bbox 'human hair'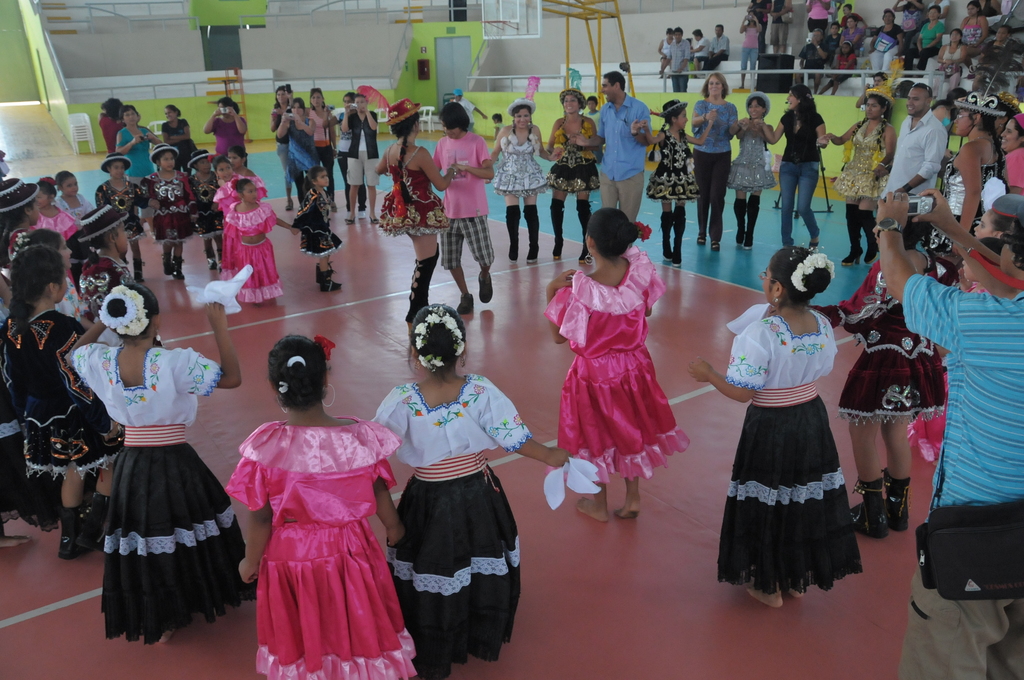
557, 93, 588, 142
